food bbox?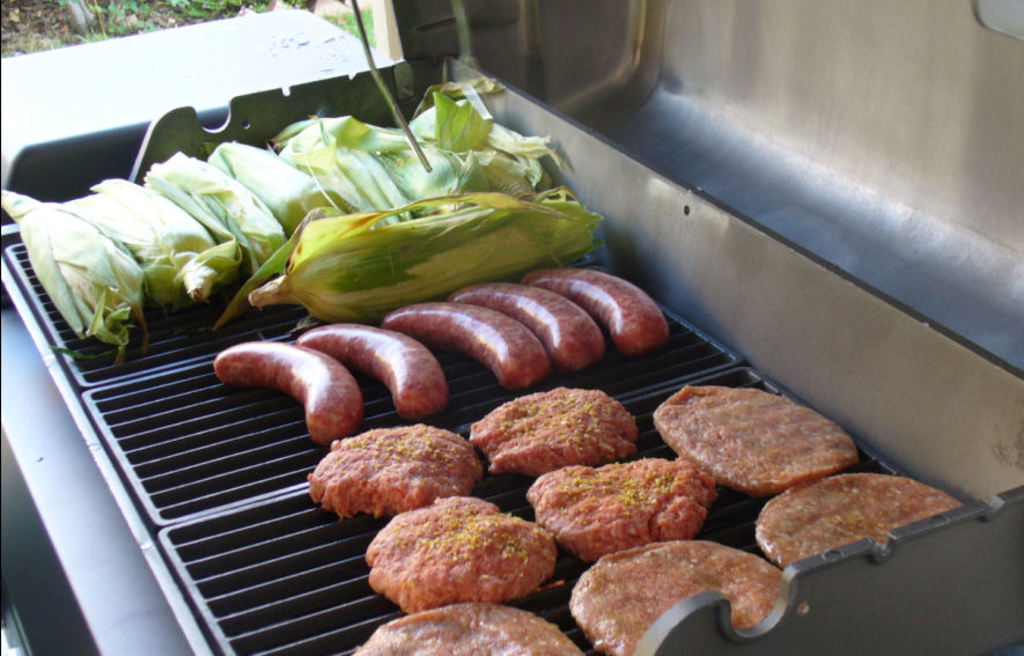
466, 382, 640, 469
